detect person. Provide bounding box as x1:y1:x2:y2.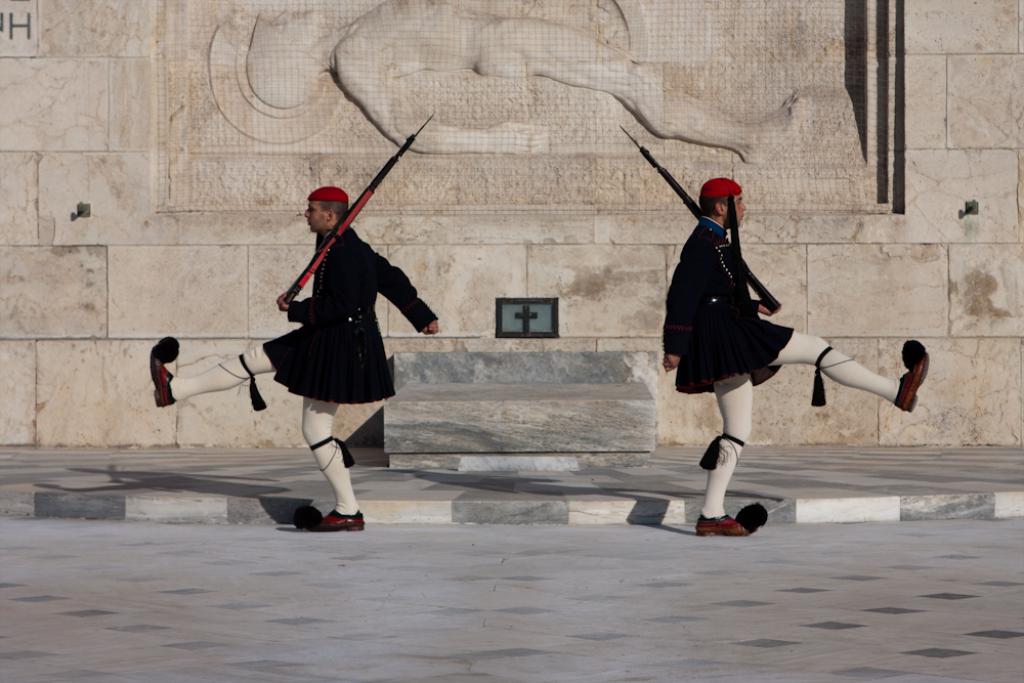
154:185:441:530.
